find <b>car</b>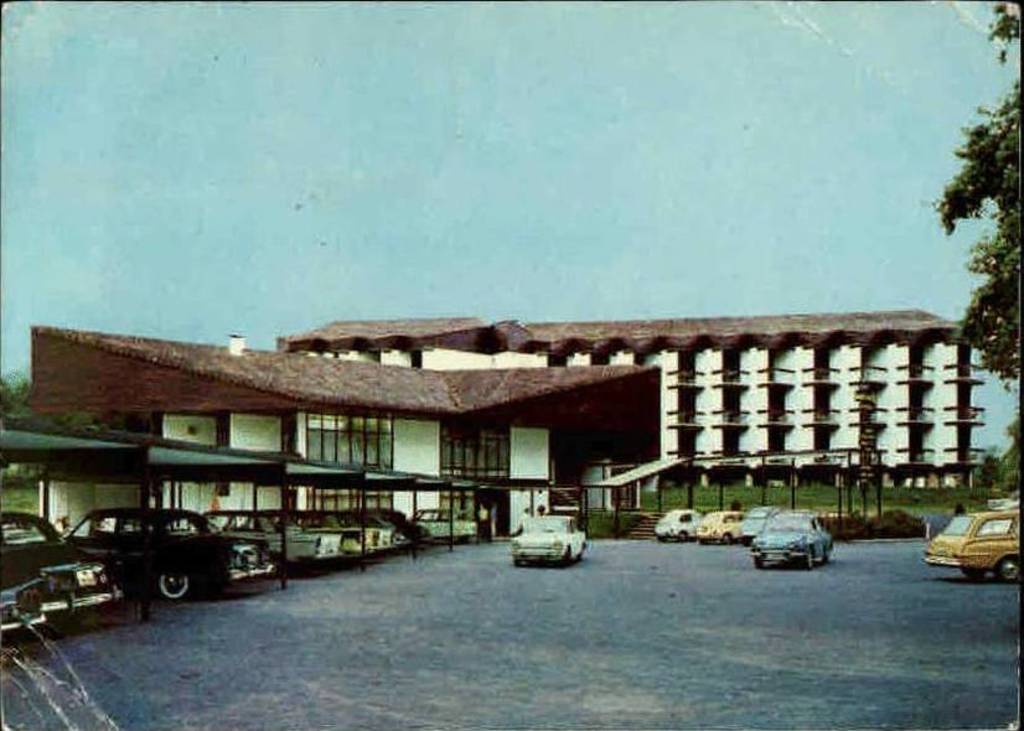
61,513,275,606
